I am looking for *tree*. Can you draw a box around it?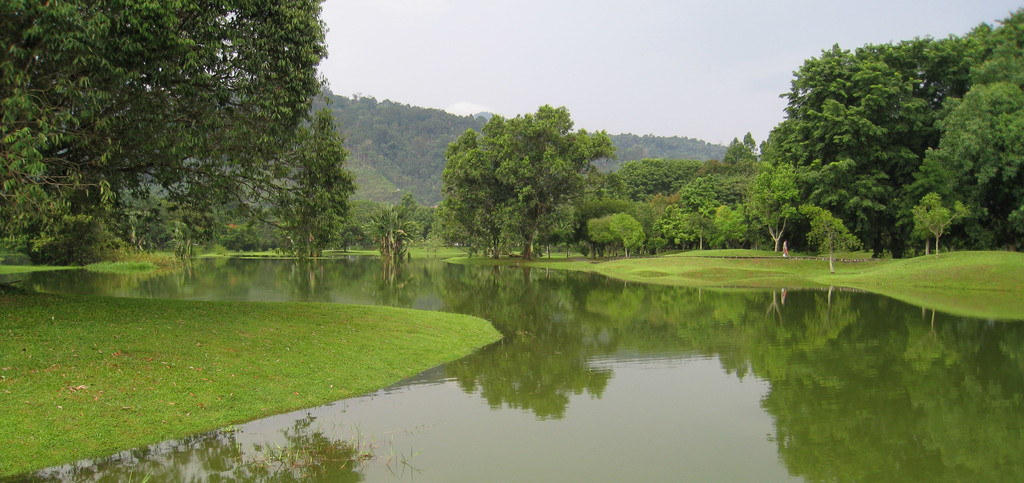
Sure, the bounding box is <box>599,200,660,254</box>.
